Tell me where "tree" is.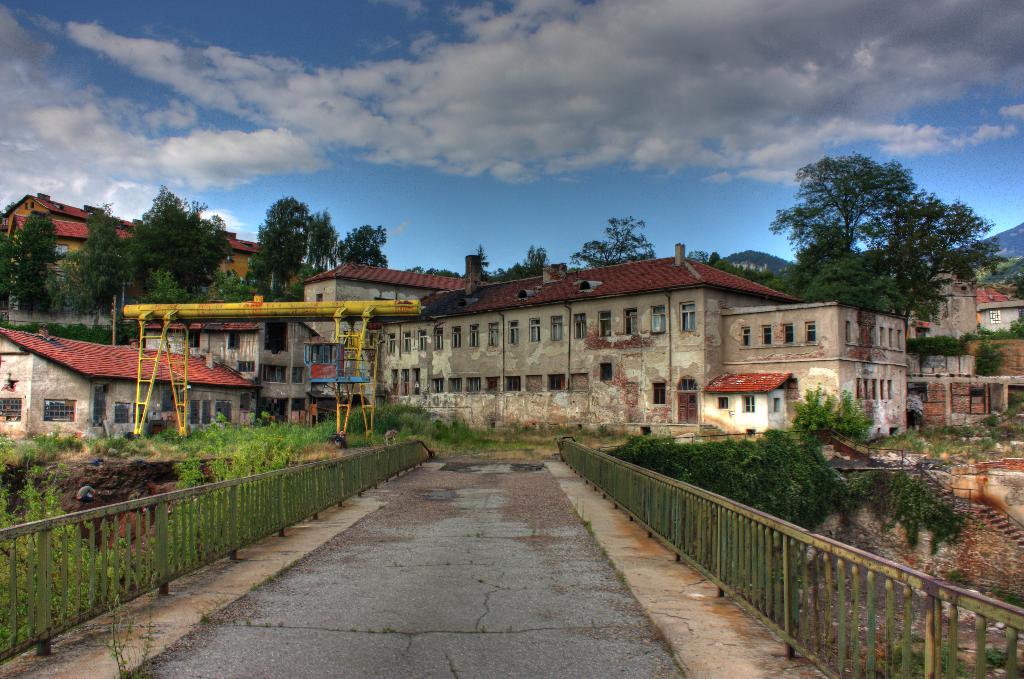
"tree" is at <region>568, 213, 666, 273</region>.
